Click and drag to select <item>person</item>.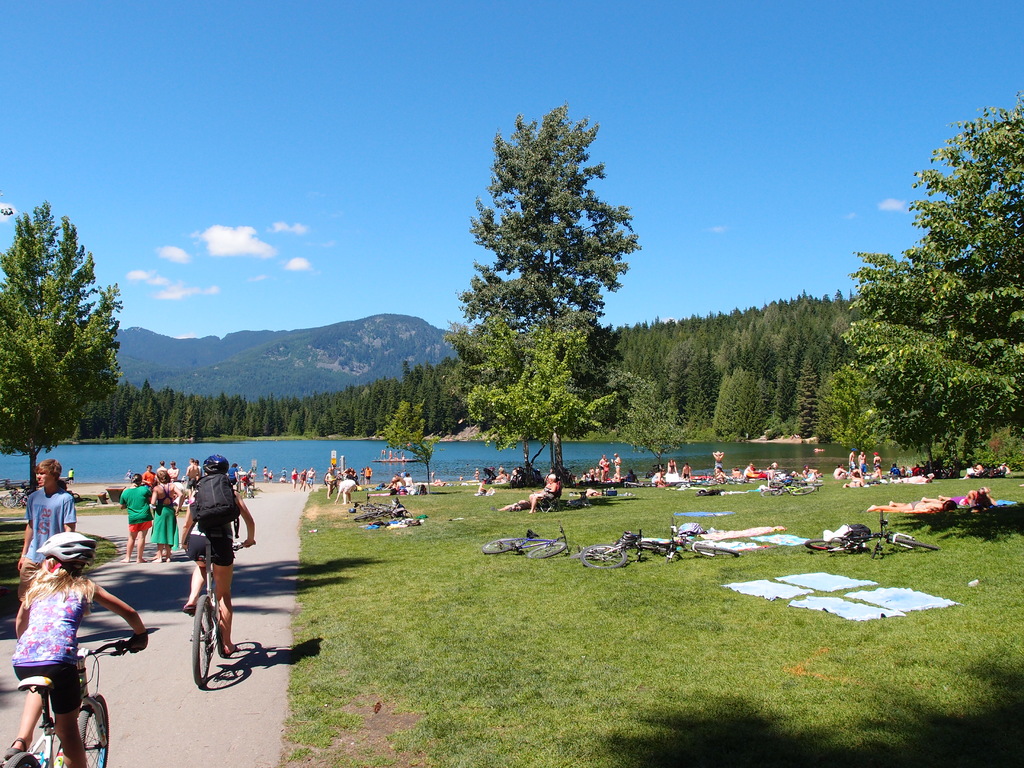
Selection: [left=795, top=475, right=817, bottom=483].
